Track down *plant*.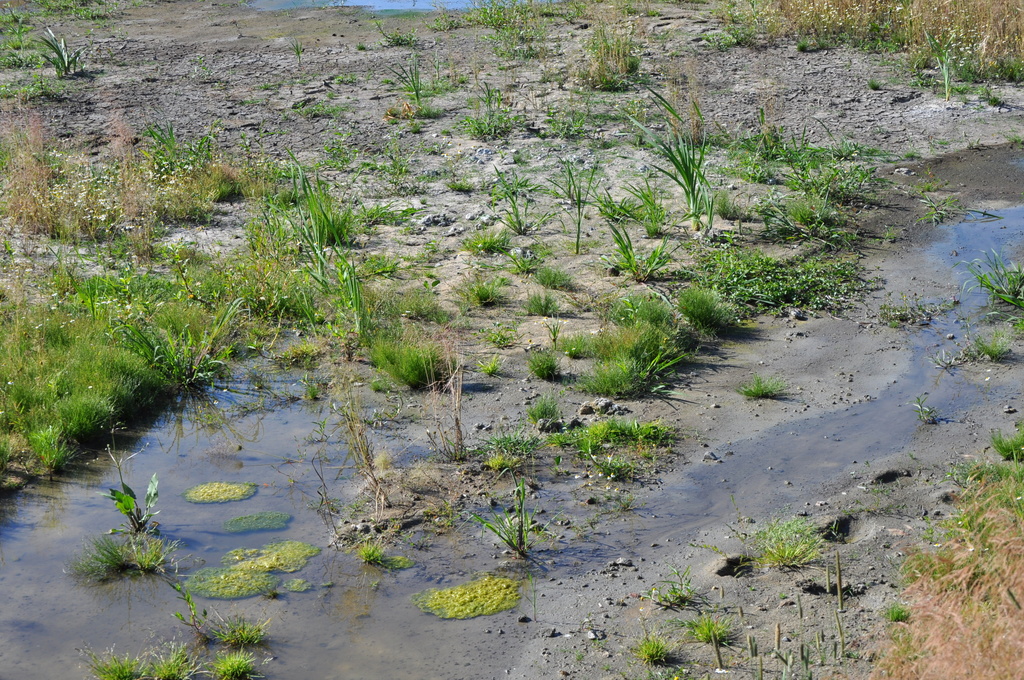
Tracked to l=191, t=597, r=264, b=649.
